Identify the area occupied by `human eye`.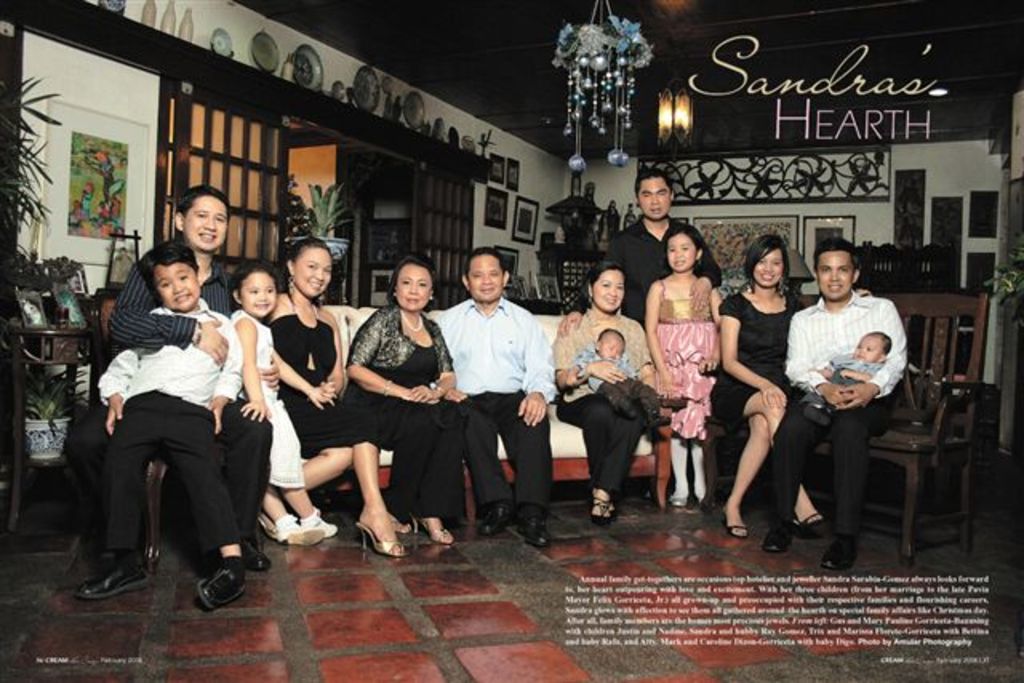
Area: 158, 283, 171, 290.
